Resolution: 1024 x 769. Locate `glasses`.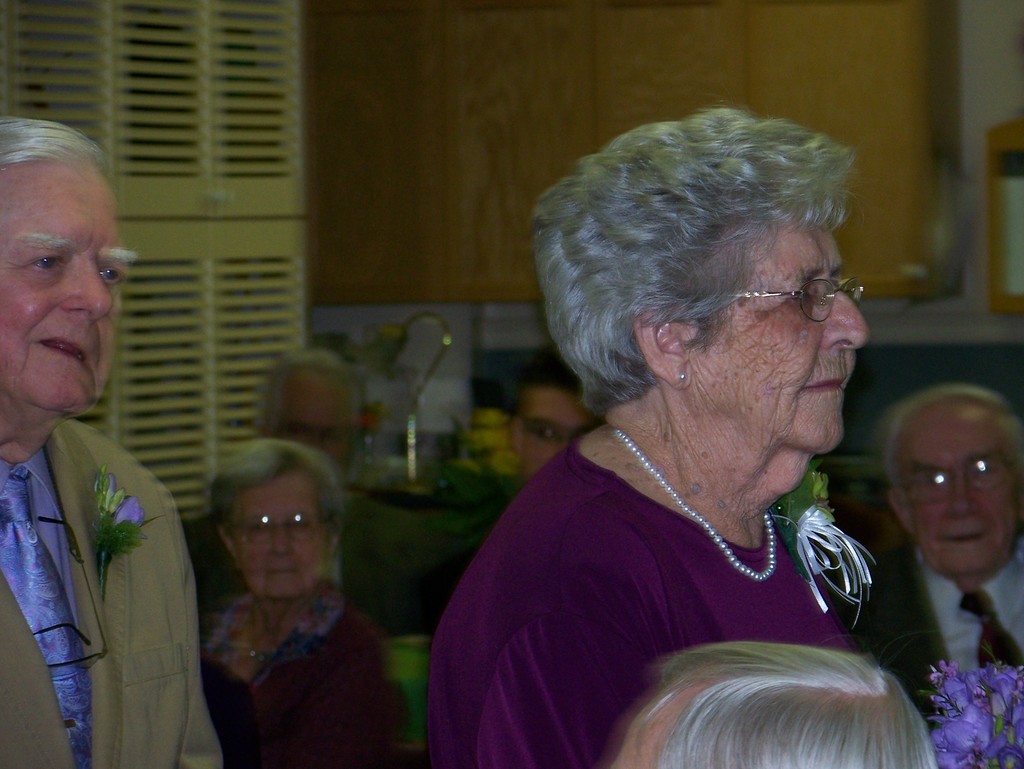
region(700, 266, 865, 321).
